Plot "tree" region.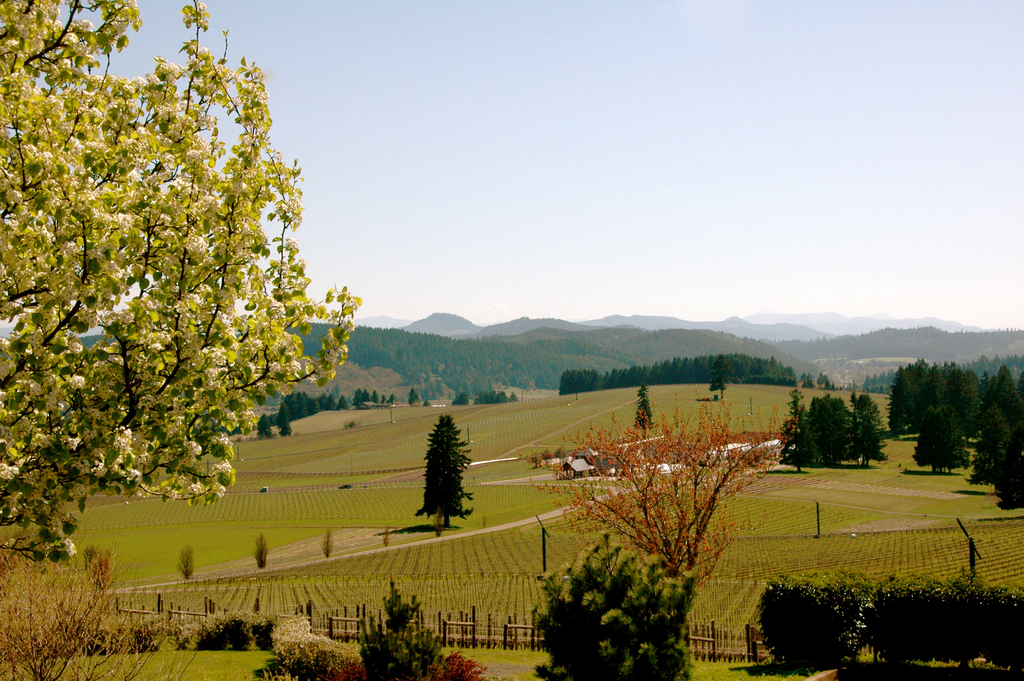
Plotted at [left=709, top=356, right=728, bottom=399].
